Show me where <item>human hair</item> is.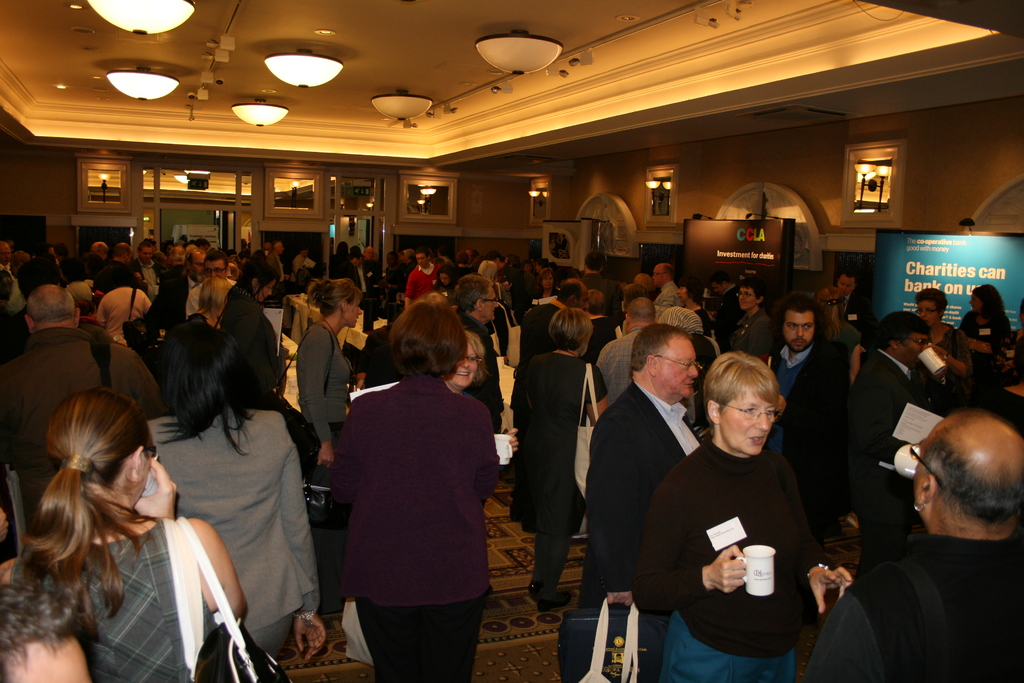
<item>human hair</item> is at {"left": 0, "top": 270, "right": 12, "bottom": 305}.
